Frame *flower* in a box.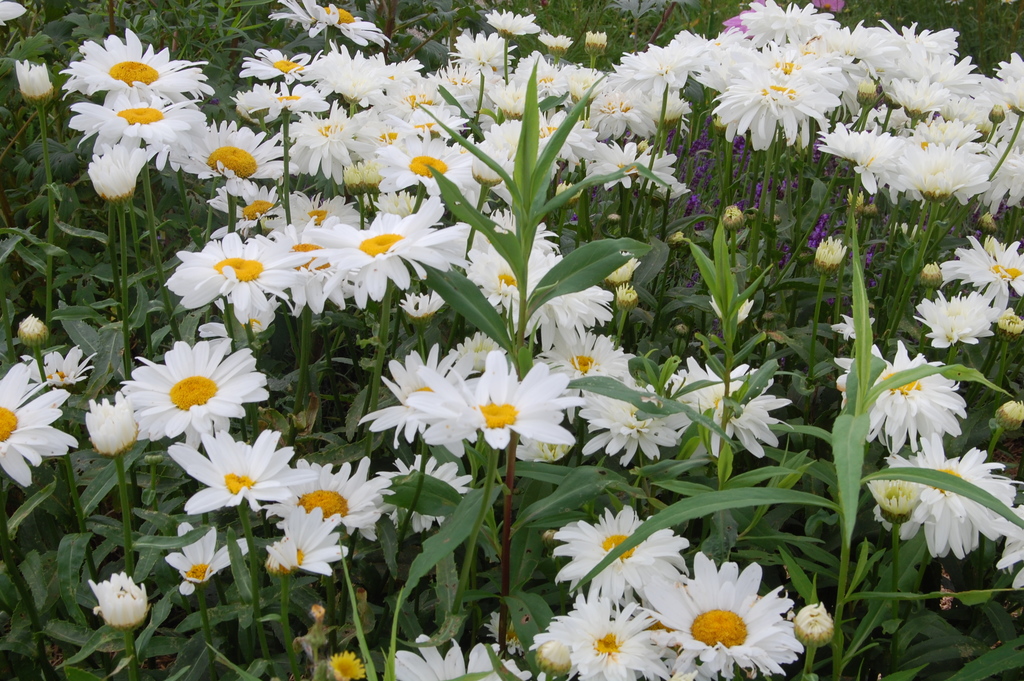
{"left": 365, "top": 343, "right": 478, "bottom": 448}.
